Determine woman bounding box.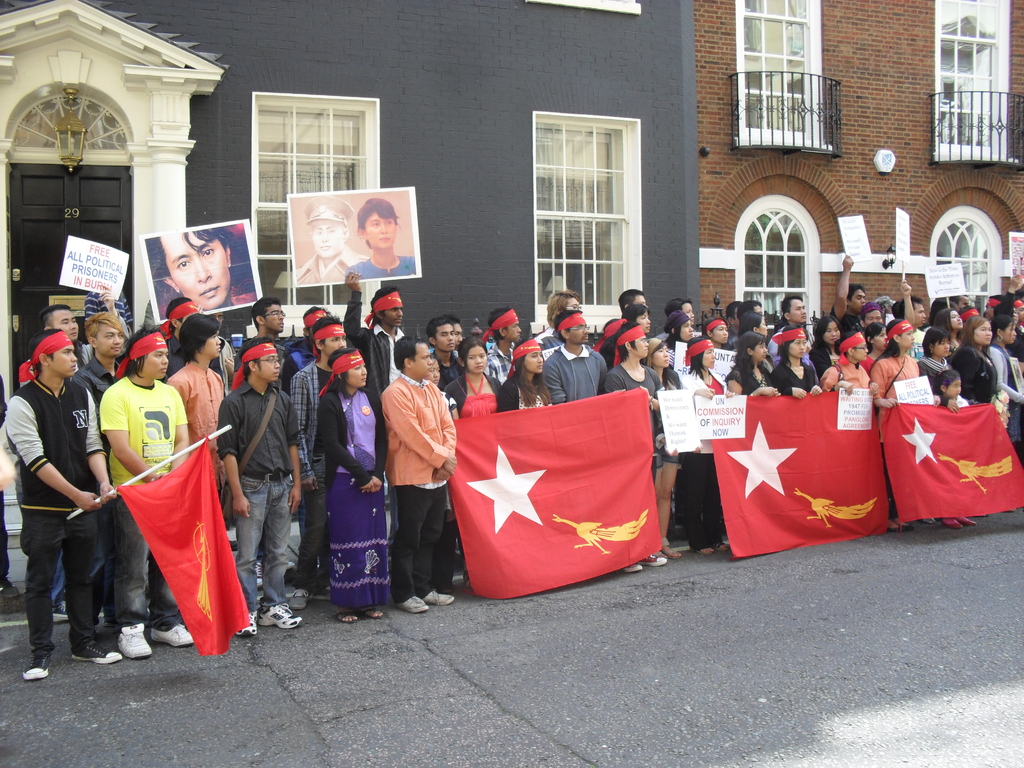
Determined: {"left": 869, "top": 316, "right": 925, "bottom": 539}.
